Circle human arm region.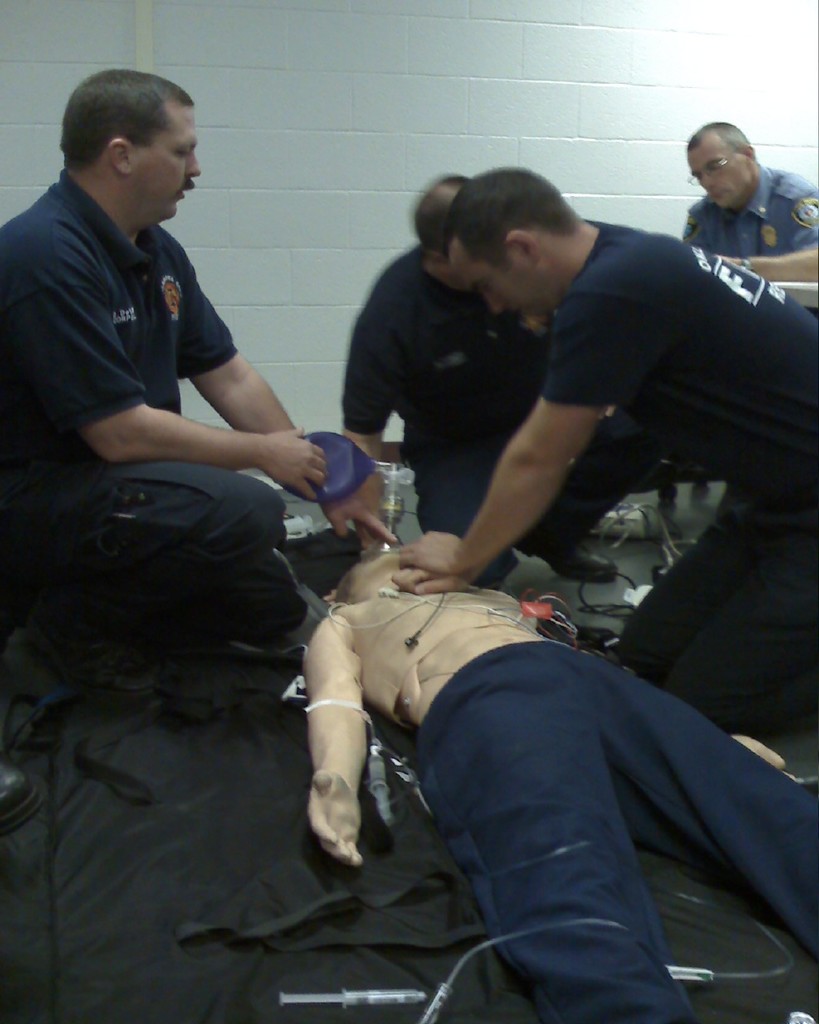
Region: locate(386, 561, 479, 602).
